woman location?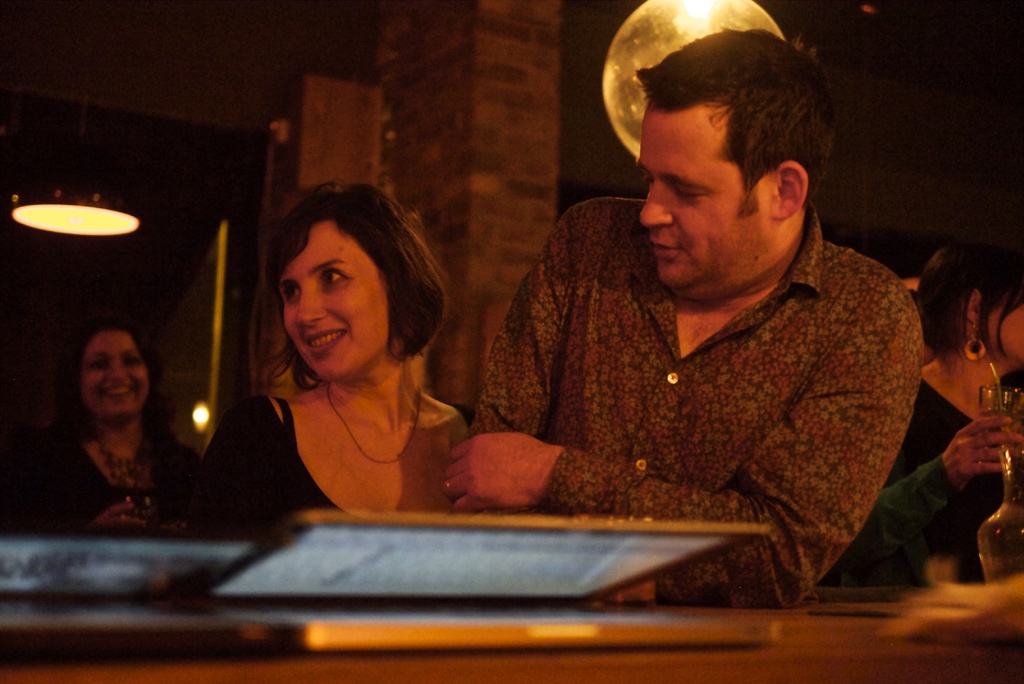
177 177 497 533
